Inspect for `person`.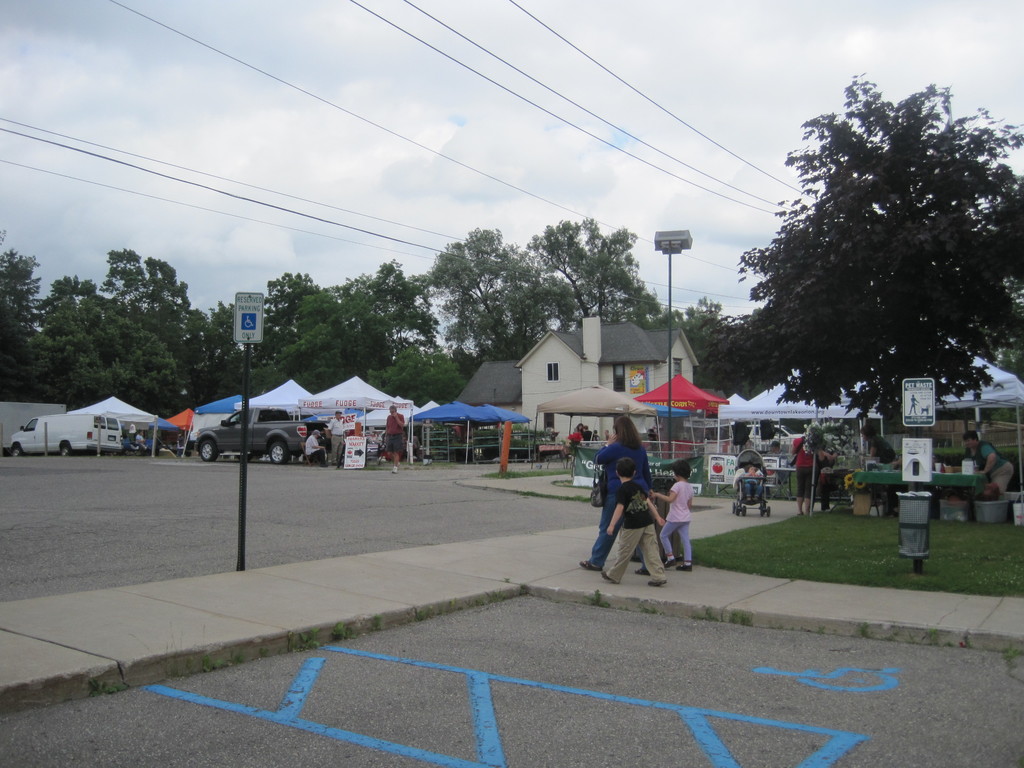
Inspection: (x1=858, y1=422, x2=895, y2=467).
